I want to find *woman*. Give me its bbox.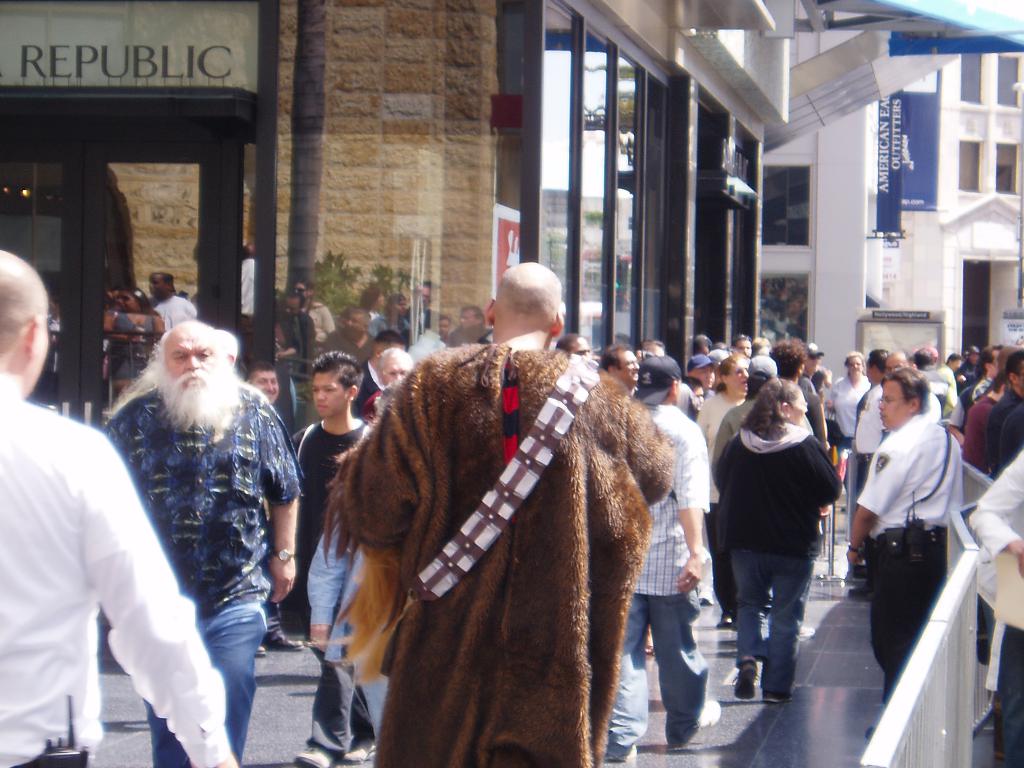
pyautogui.locateOnScreen(700, 355, 750, 626).
